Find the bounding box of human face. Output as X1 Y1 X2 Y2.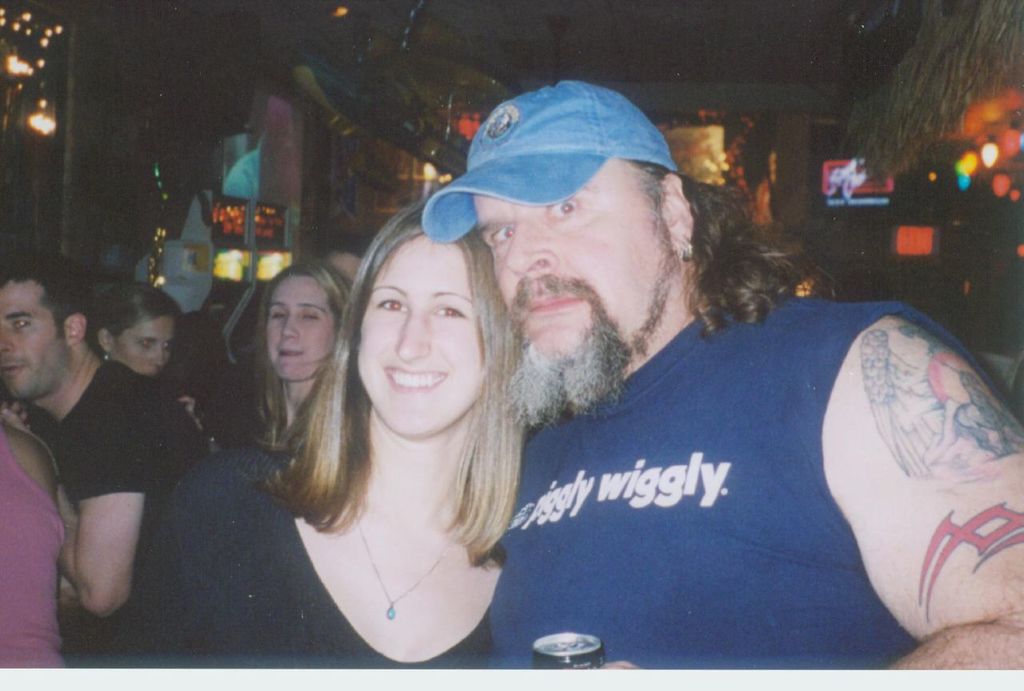
0 276 70 402.
